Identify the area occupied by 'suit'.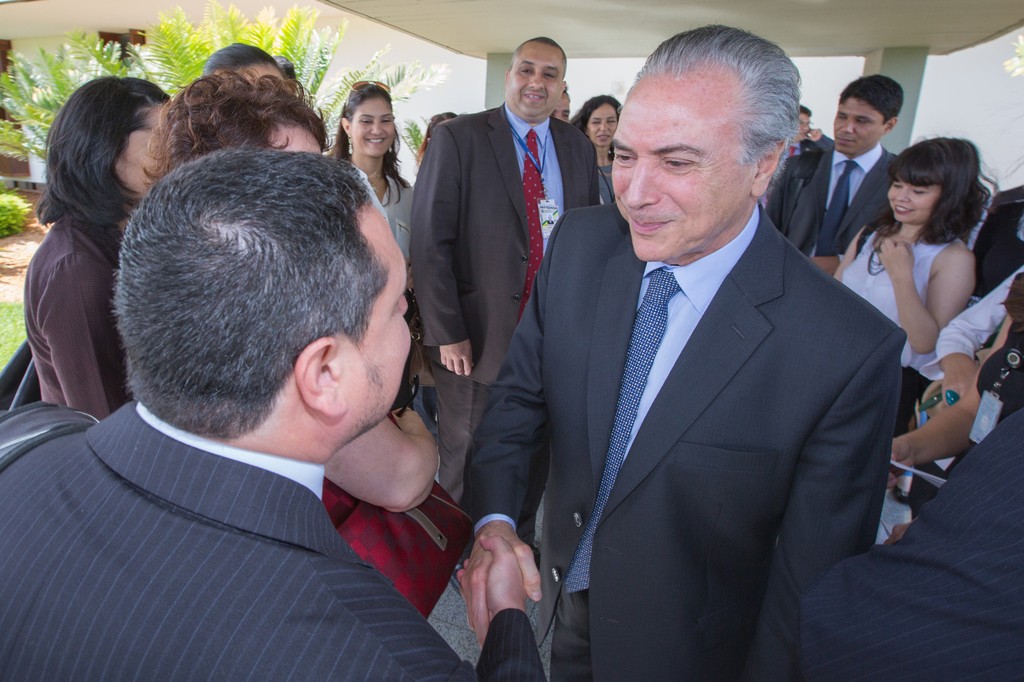
Area: 464:200:904:681.
